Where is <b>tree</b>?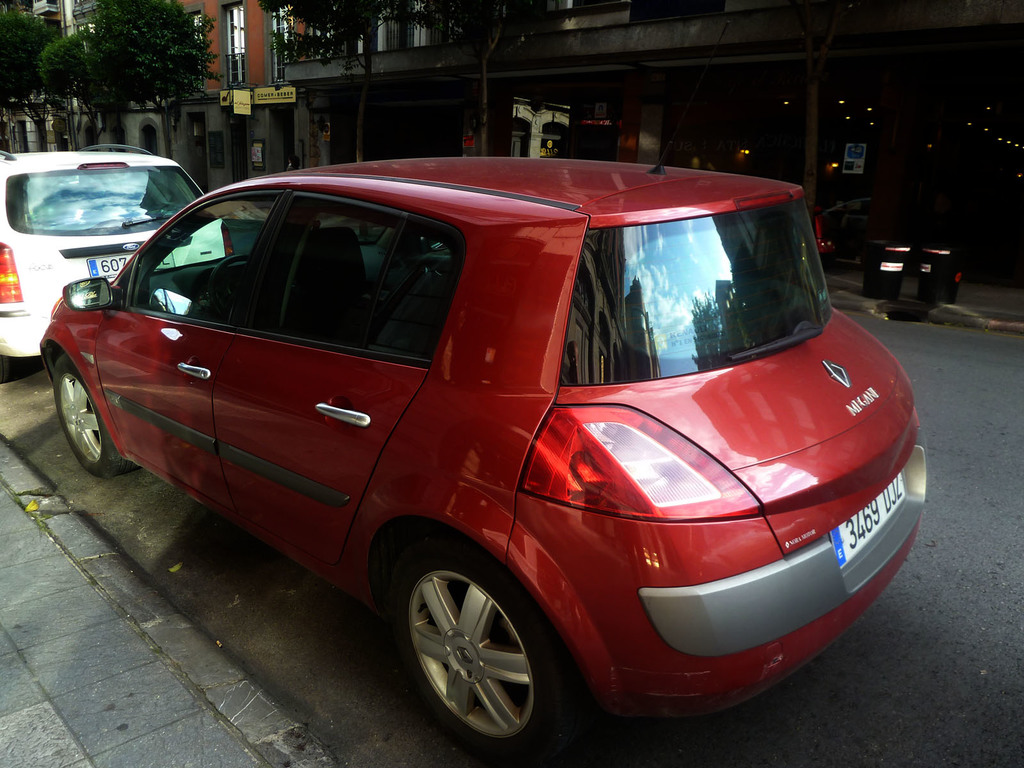
bbox=(257, 0, 418, 168).
